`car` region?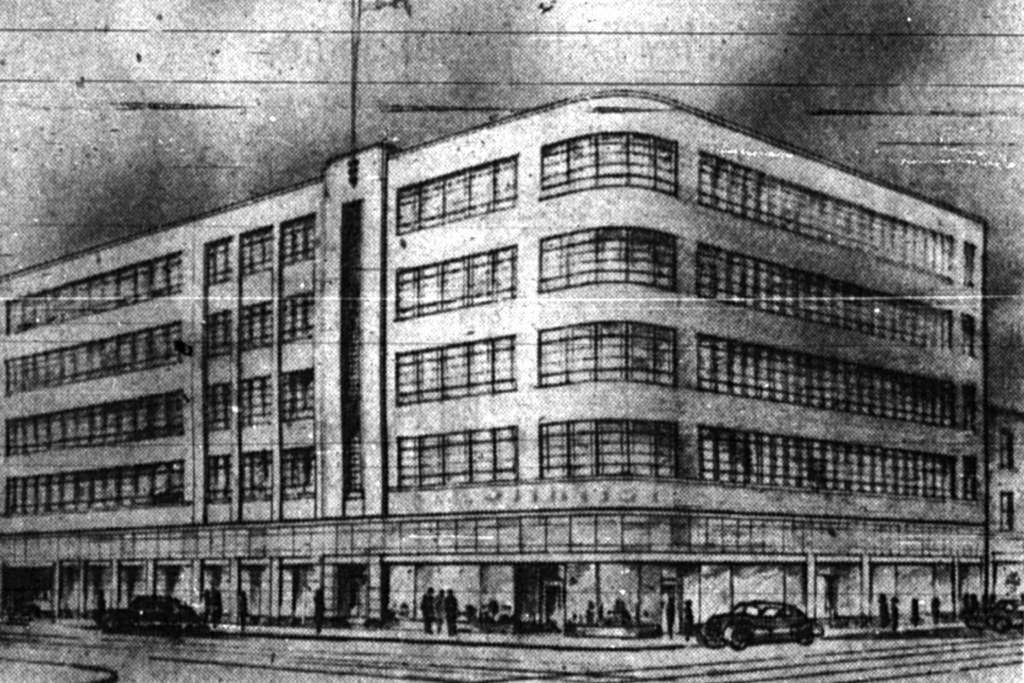
bbox=(701, 602, 830, 662)
